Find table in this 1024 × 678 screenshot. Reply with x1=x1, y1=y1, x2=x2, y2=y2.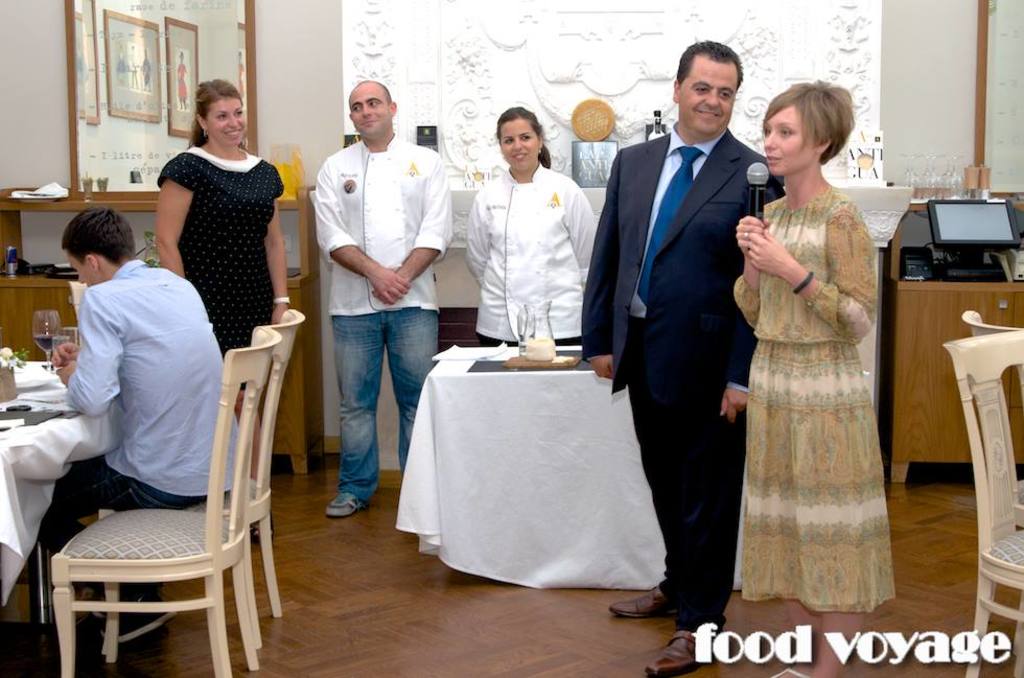
x1=0, y1=357, x2=130, y2=632.
